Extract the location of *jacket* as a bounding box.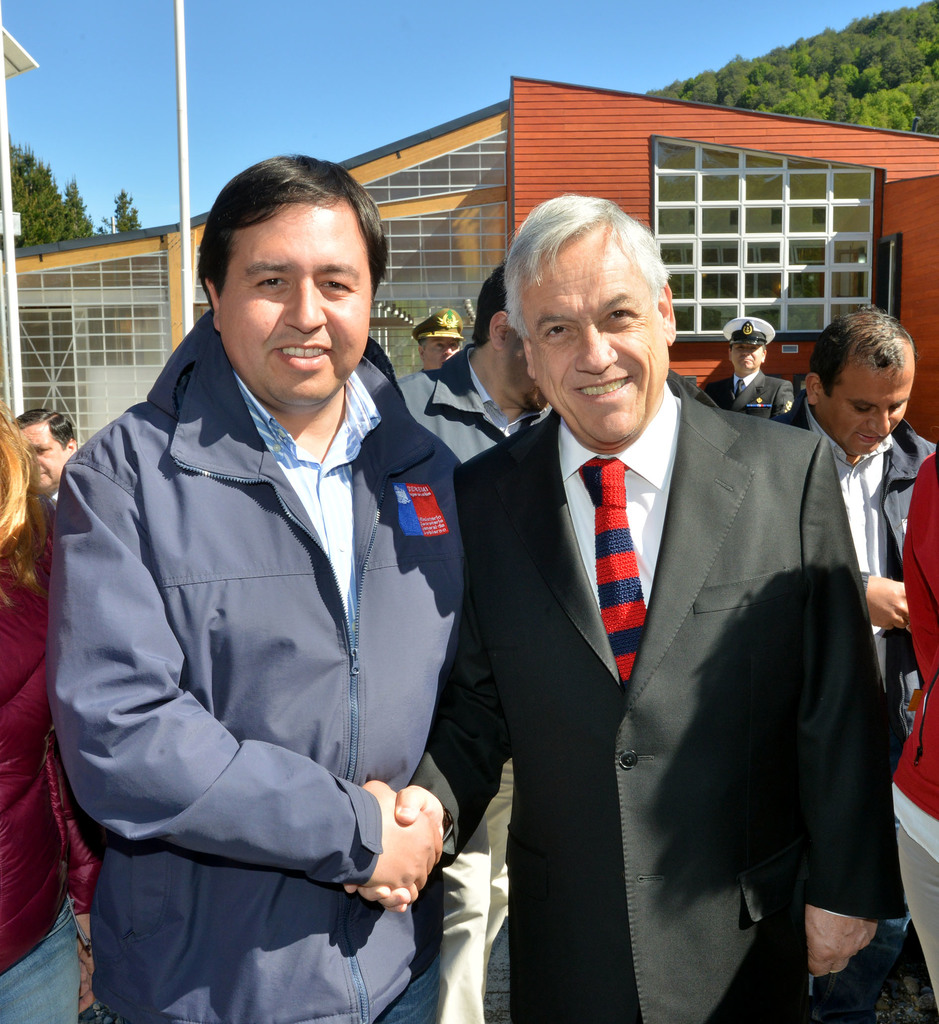
[left=0, top=566, right=72, bottom=972].
